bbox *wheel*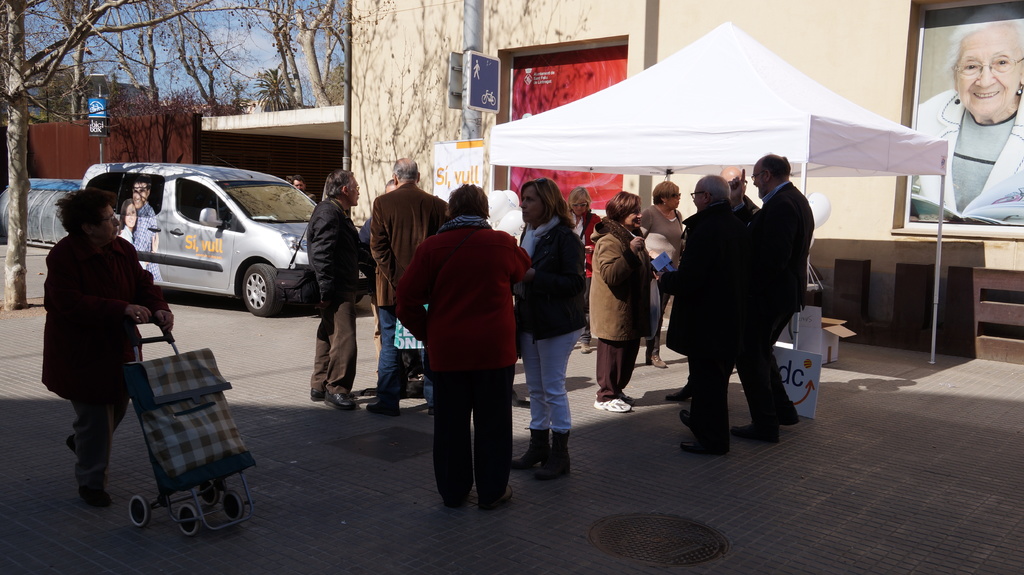
bbox=(127, 493, 150, 528)
